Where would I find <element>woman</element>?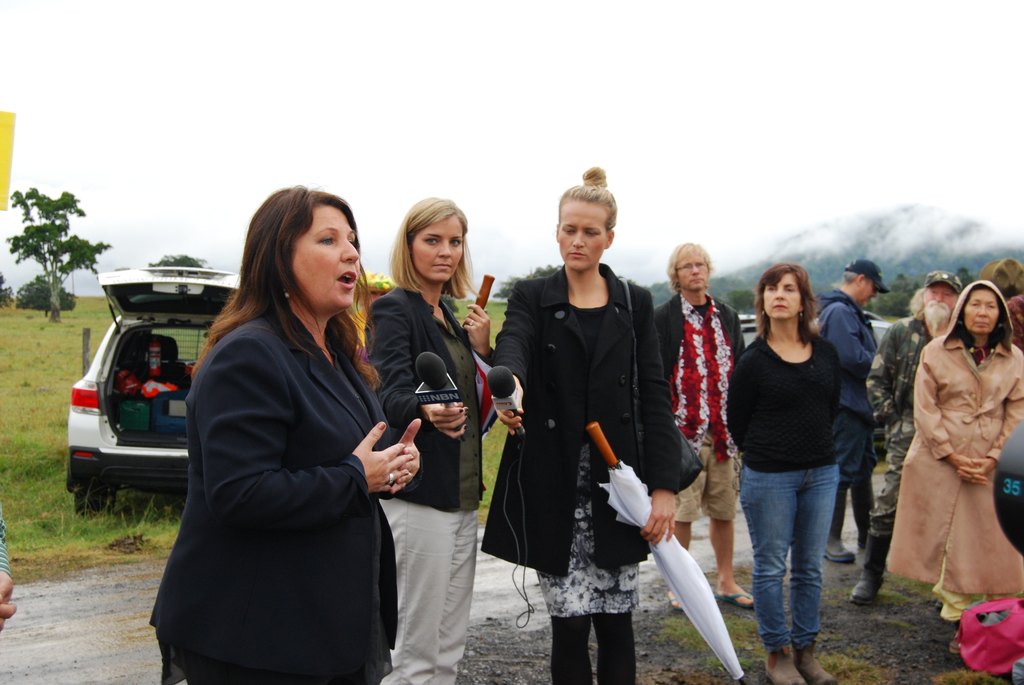
At rect(724, 258, 845, 684).
